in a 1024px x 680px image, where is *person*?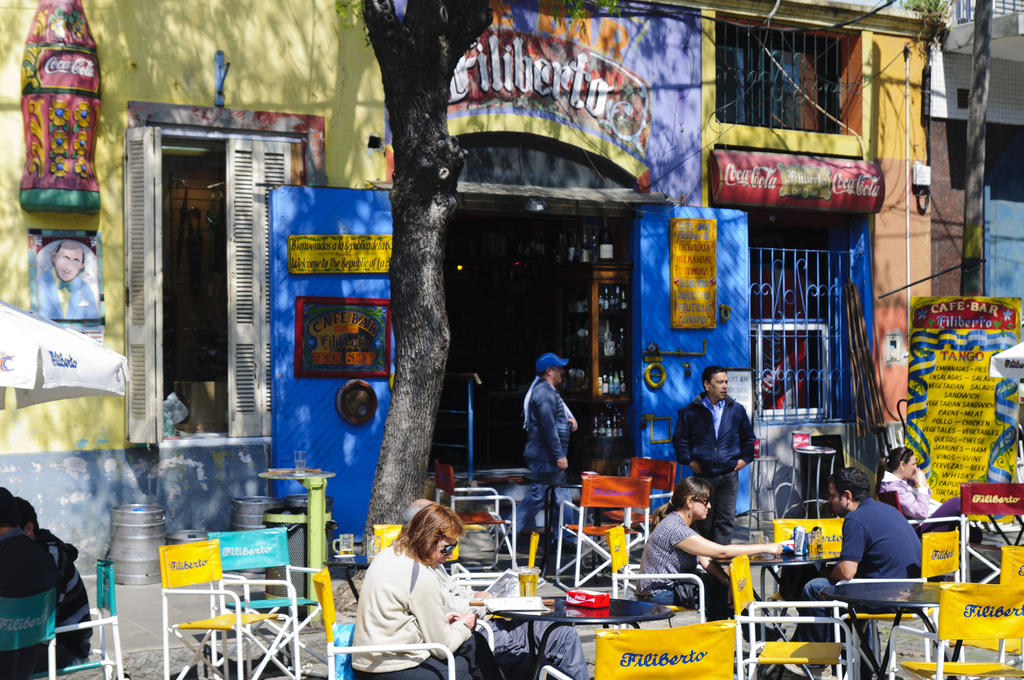
[518, 346, 587, 540].
